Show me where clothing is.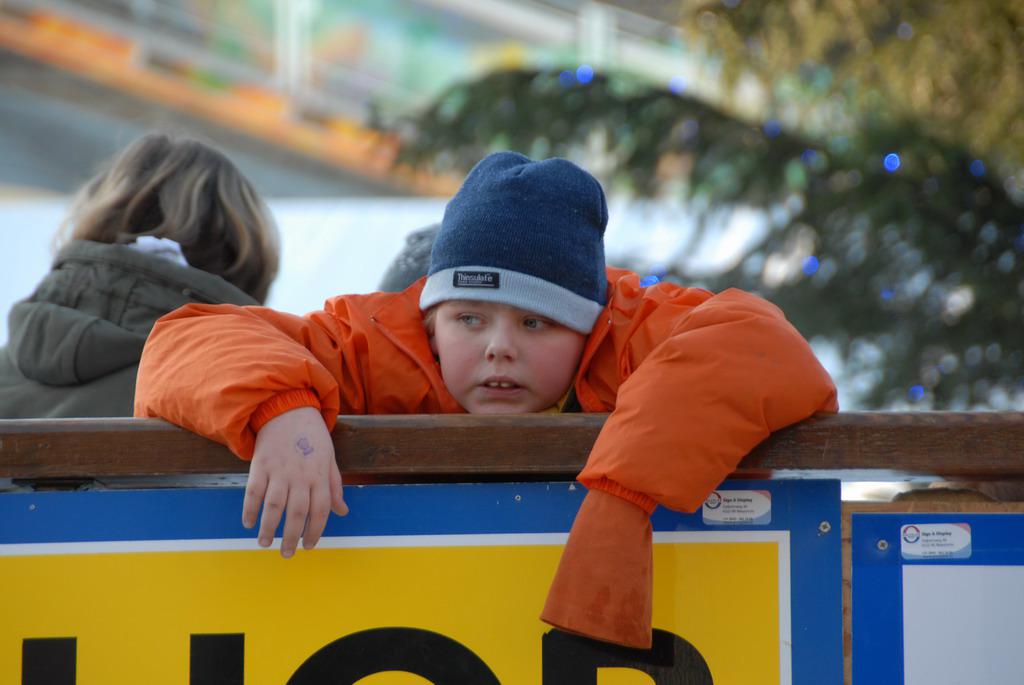
clothing is at crop(136, 267, 845, 635).
